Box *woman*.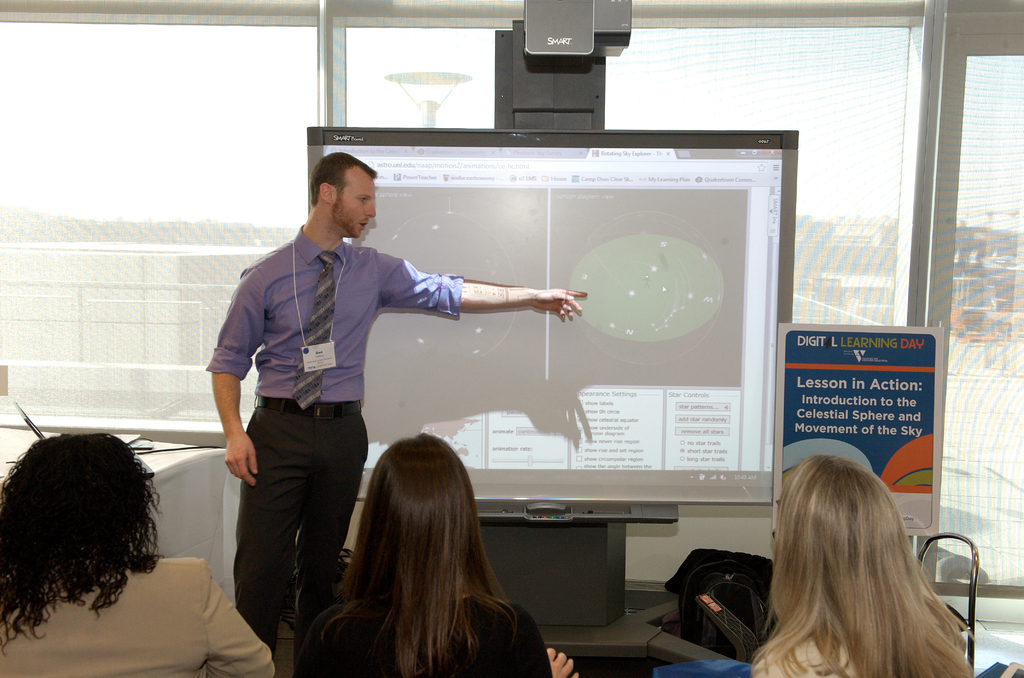
279, 437, 550, 671.
